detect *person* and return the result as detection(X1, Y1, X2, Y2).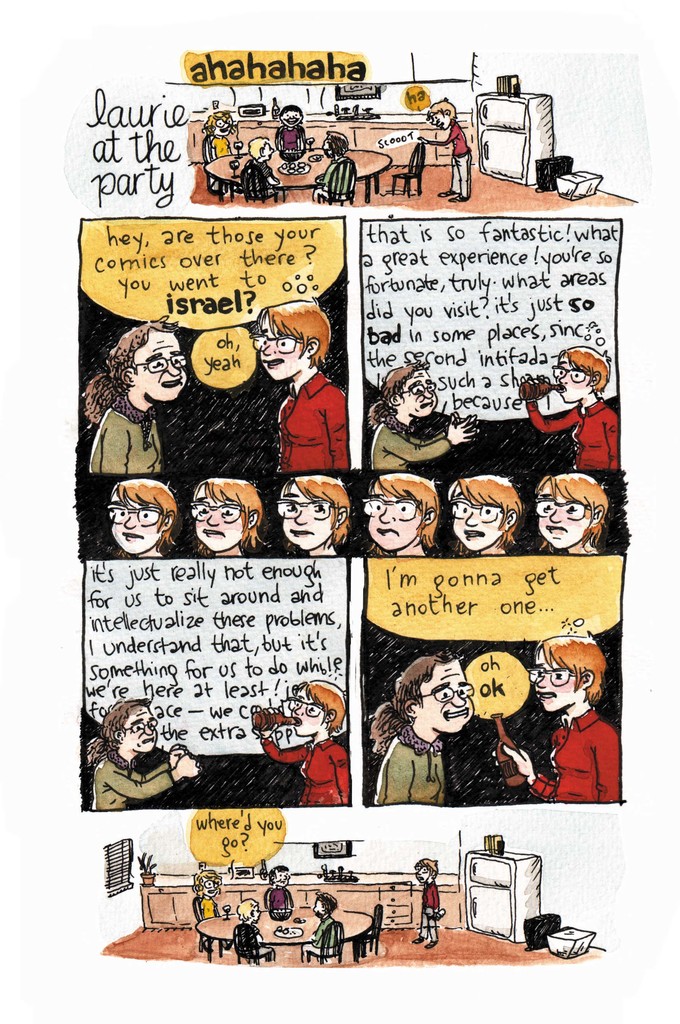
detection(232, 898, 270, 958).
